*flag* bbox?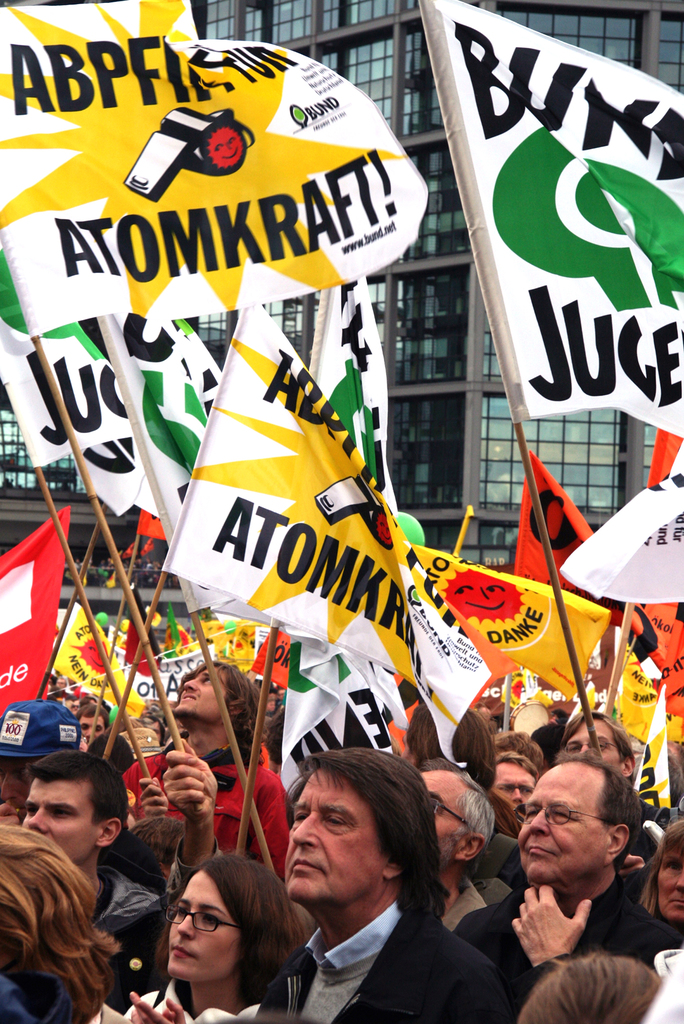
[0,311,151,476]
